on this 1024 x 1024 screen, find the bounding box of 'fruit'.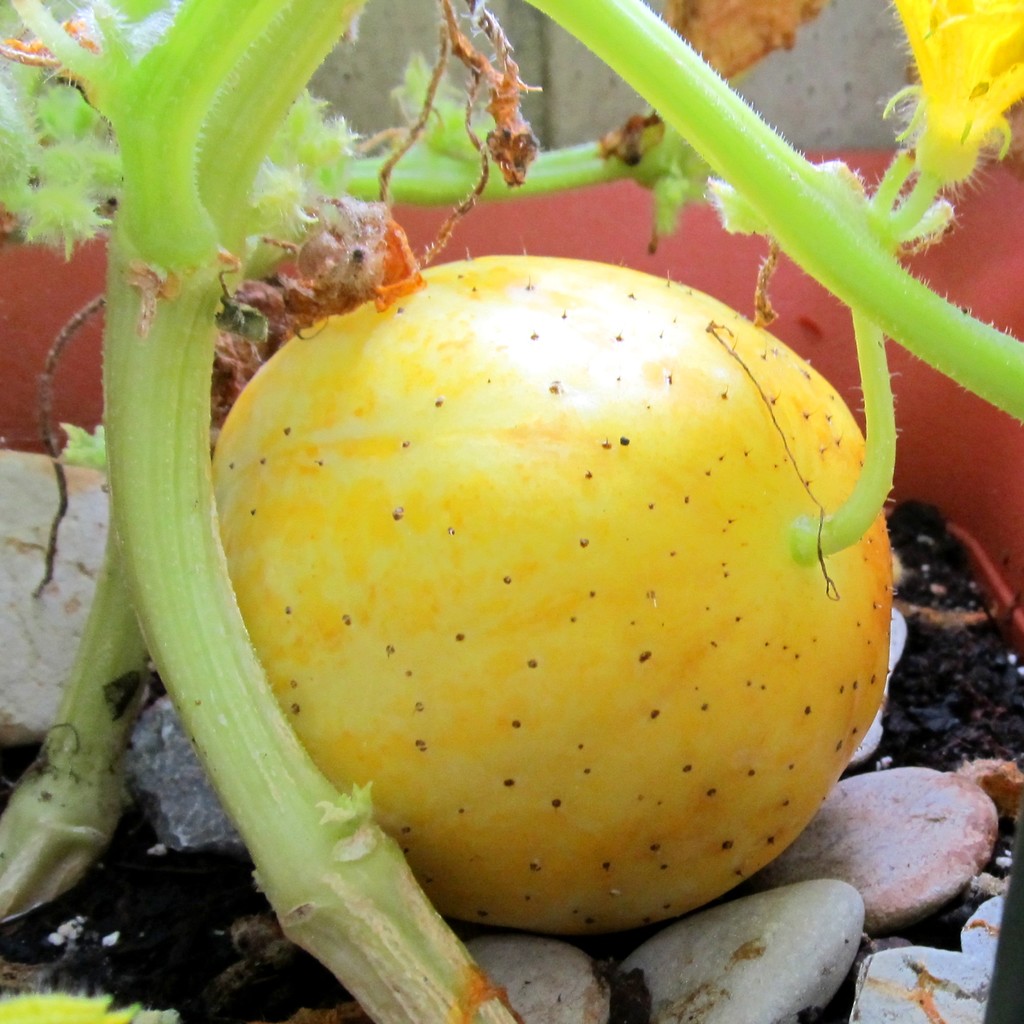
Bounding box: [188, 218, 884, 943].
